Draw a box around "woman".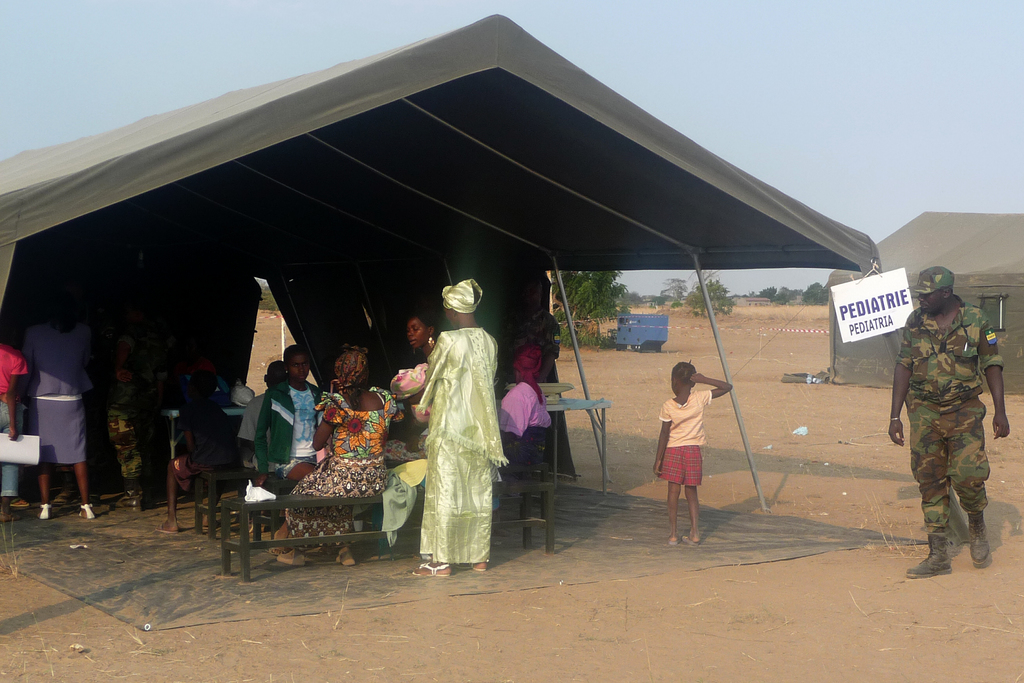
Rect(408, 311, 438, 361).
